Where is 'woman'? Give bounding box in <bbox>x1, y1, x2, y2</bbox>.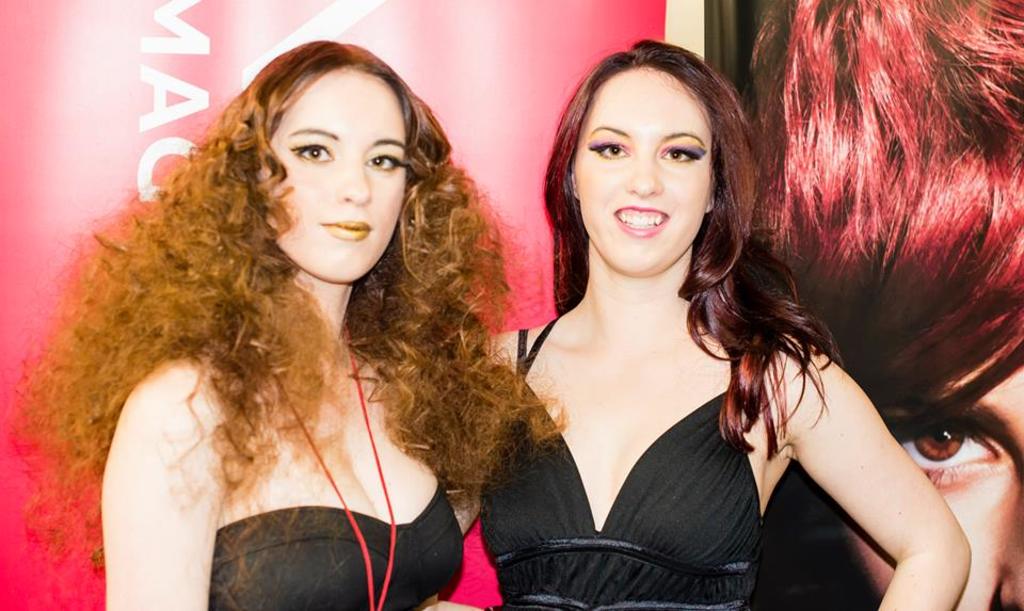
<bbox>722, 0, 1023, 610</bbox>.
